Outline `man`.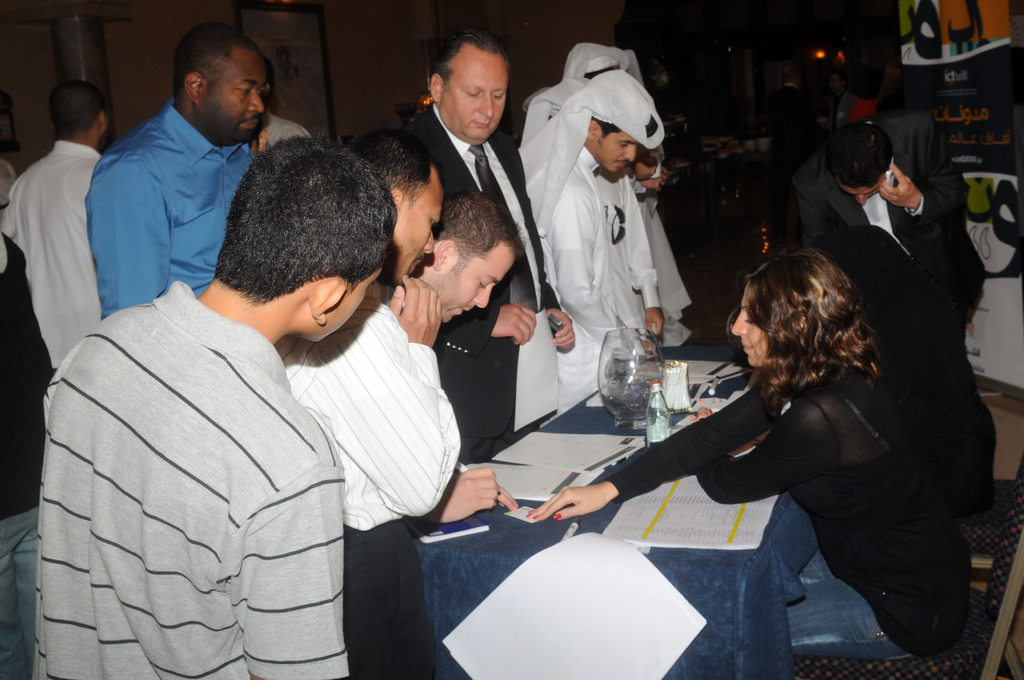
Outline: pyautogui.locateOnScreen(276, 126, 461, 679).
